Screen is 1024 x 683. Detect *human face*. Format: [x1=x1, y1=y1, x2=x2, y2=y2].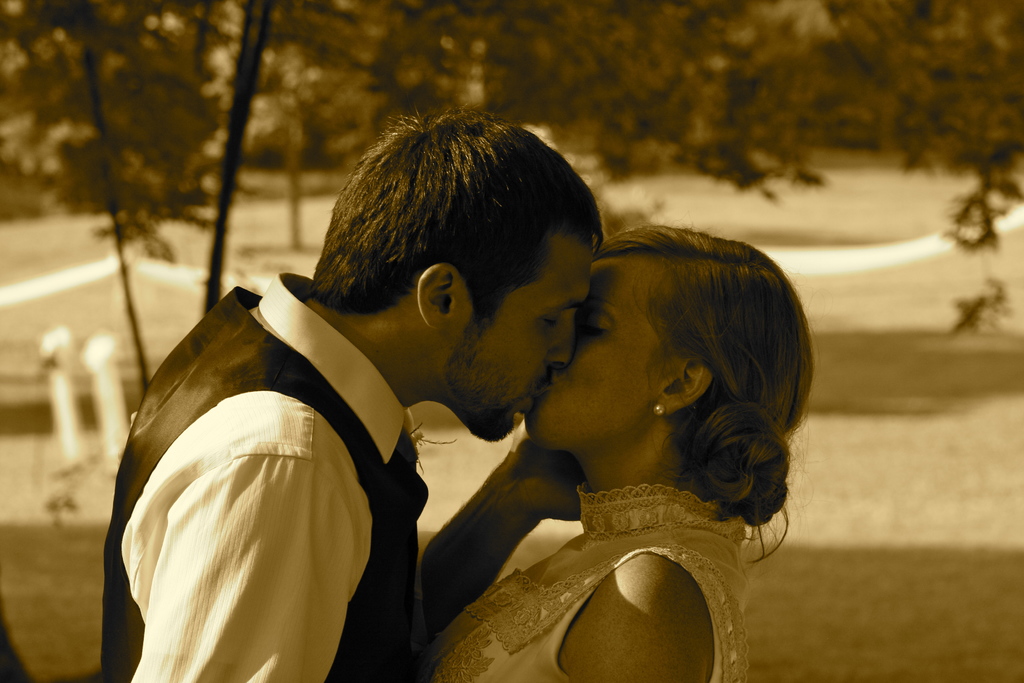
[x1=518, y1=250, x2=674, y2=447].
